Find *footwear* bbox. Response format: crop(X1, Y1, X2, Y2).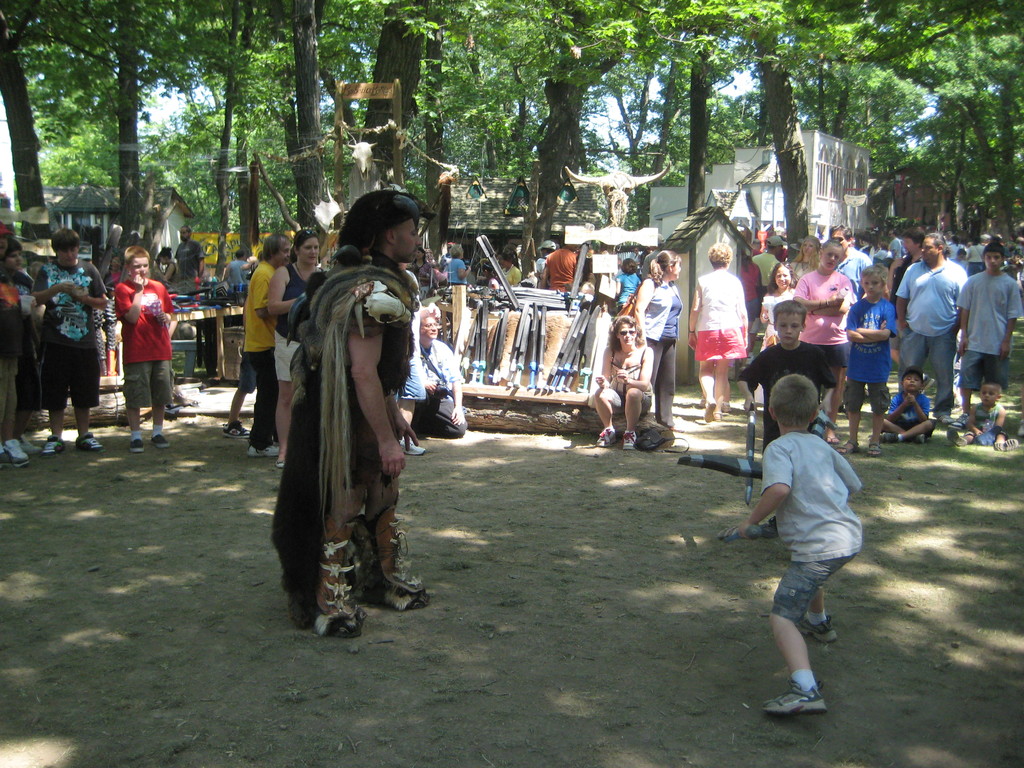
crop(313, 516, 369, 643).
